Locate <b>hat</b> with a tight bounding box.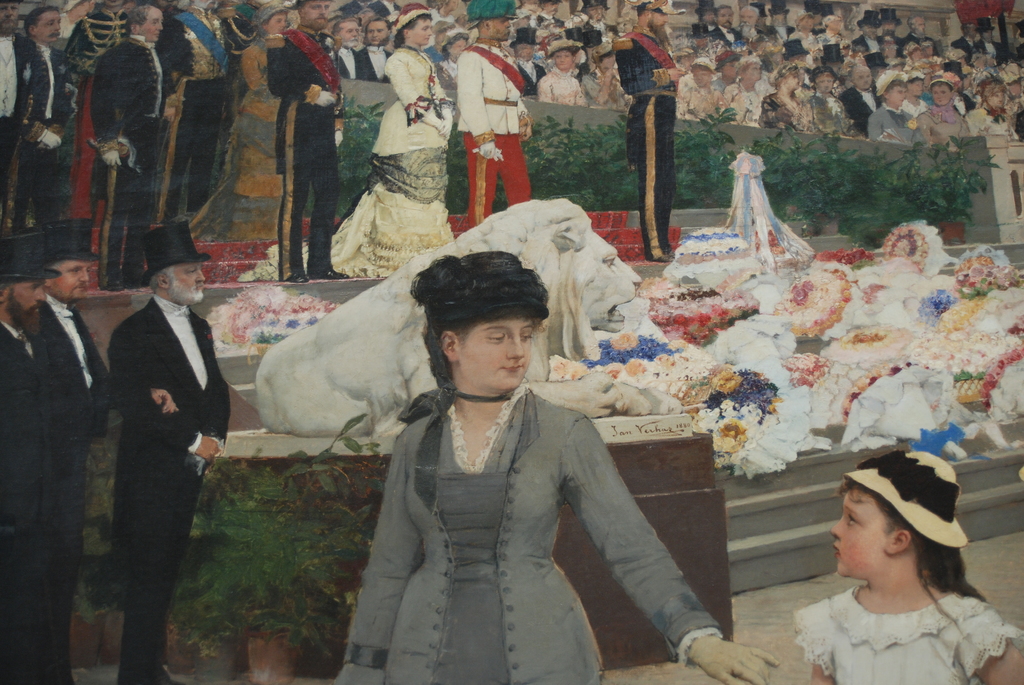
locate(133, 219, 217, 287).
